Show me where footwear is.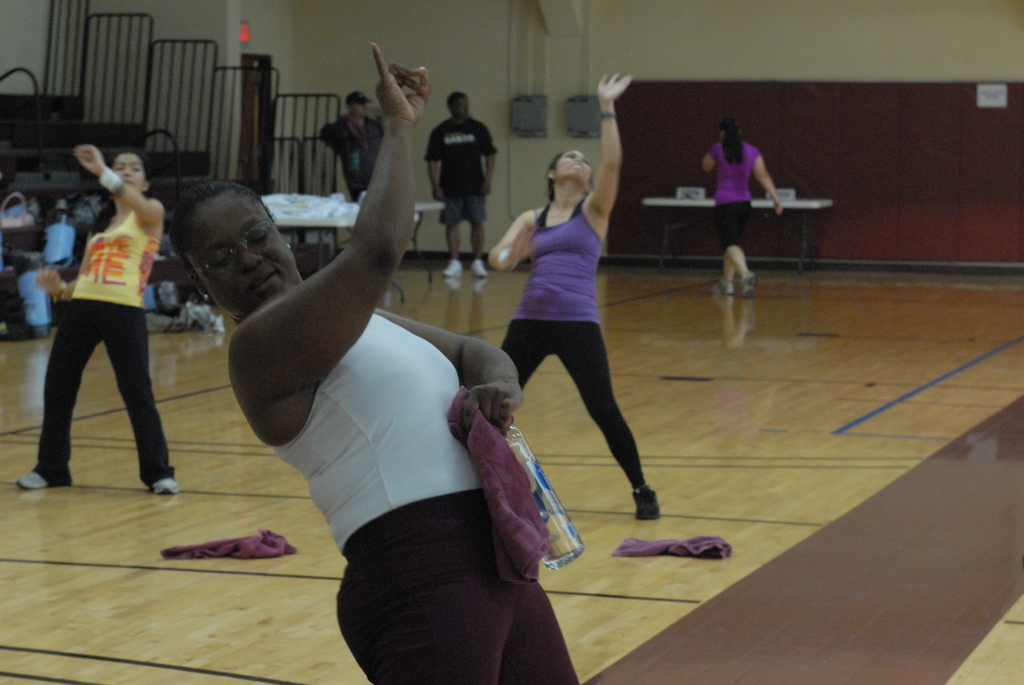
footwear is at [x1=444, y1=258, x2=462, y2=280].
